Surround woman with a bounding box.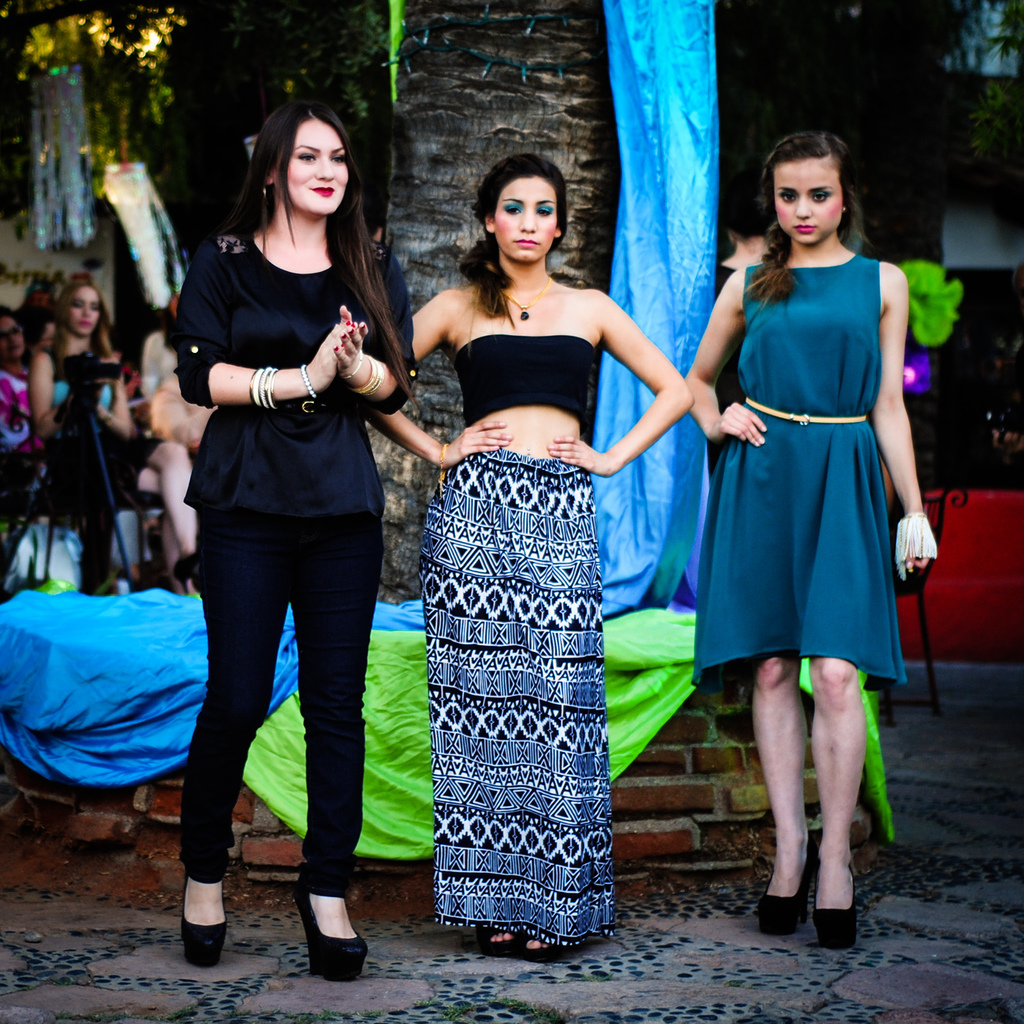
(left=26, top=274, right=205, bottom=591).
